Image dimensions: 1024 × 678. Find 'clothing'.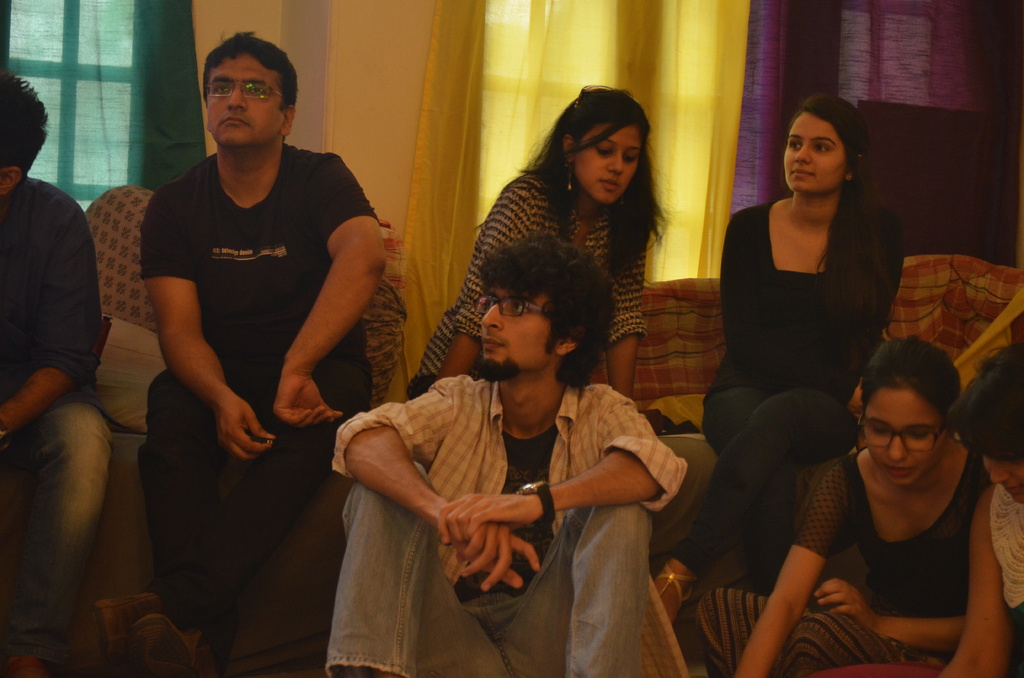
<region>348, 316, 670, 651</region>.
